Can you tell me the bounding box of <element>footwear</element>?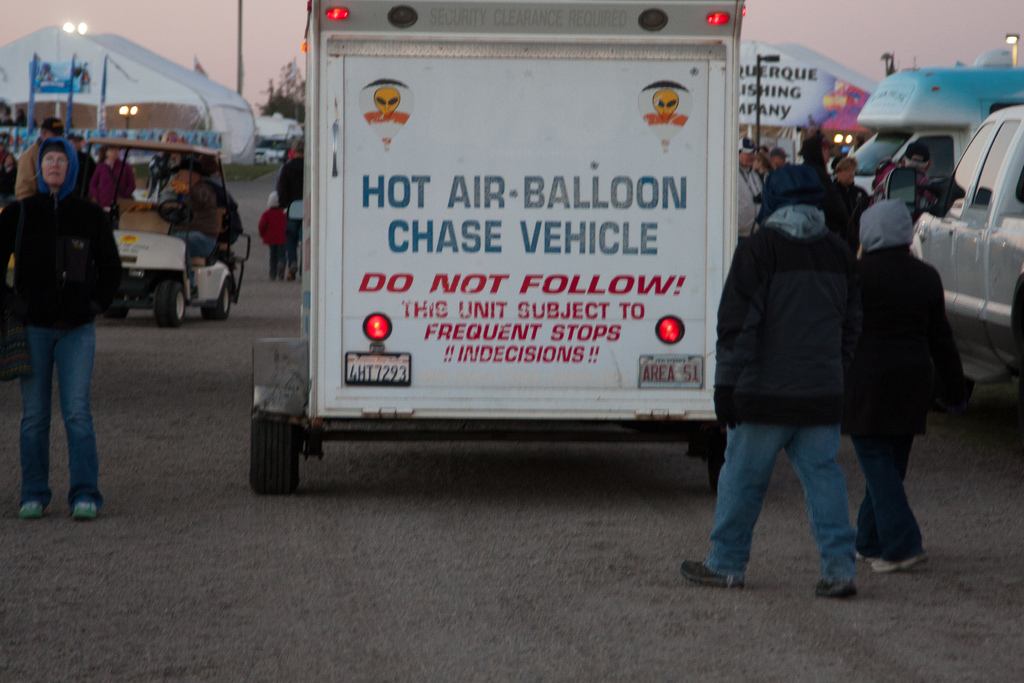
76 498 99 522.
